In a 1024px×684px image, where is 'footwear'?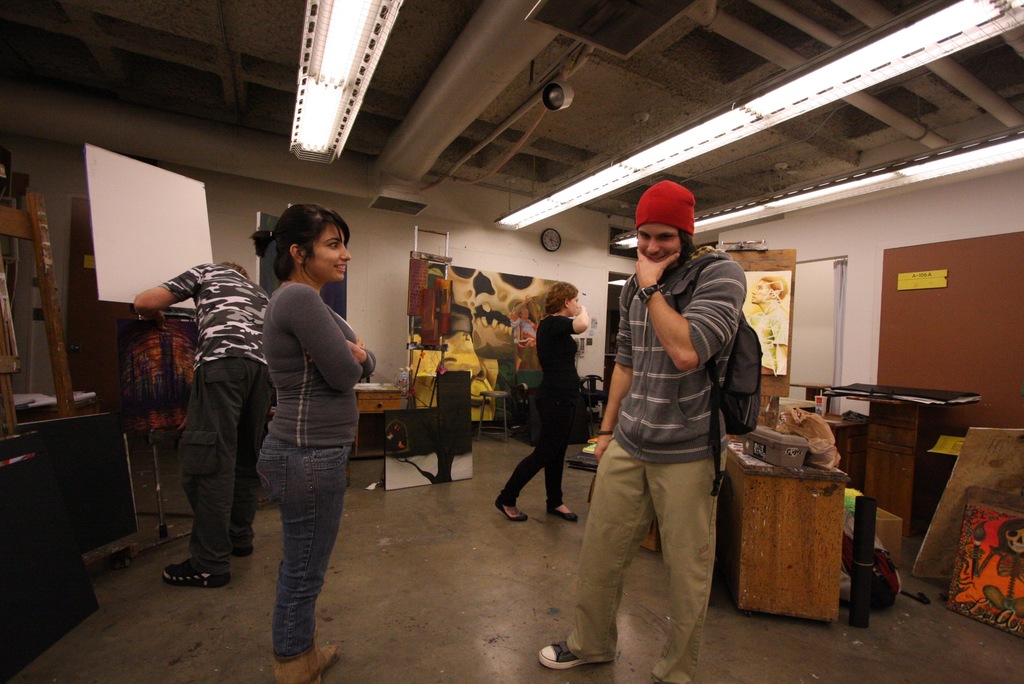
536:636:585:668.
